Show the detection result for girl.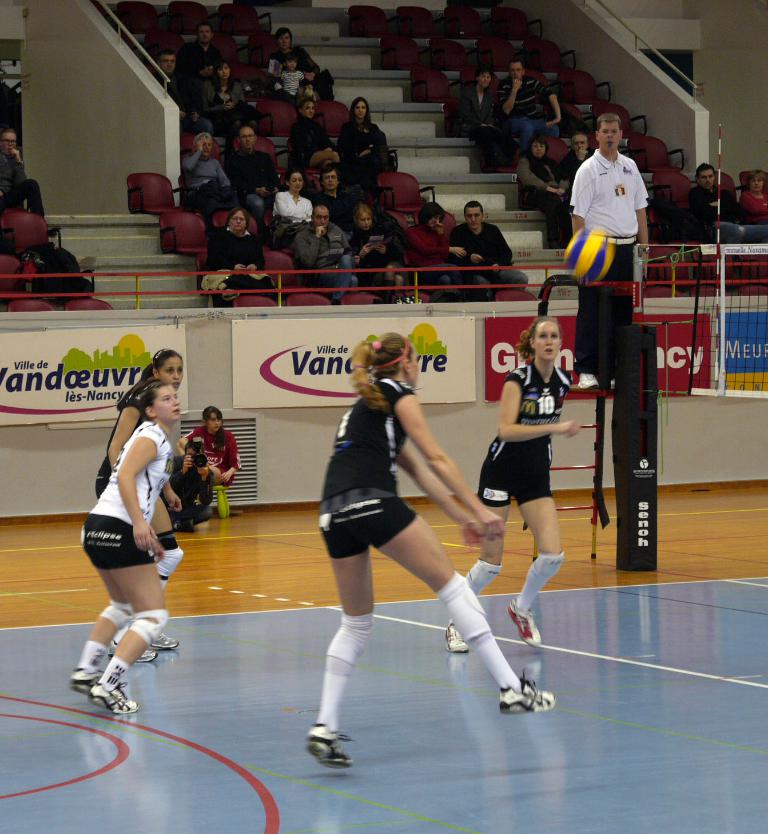
Rect(307, 333, 556, 769).
